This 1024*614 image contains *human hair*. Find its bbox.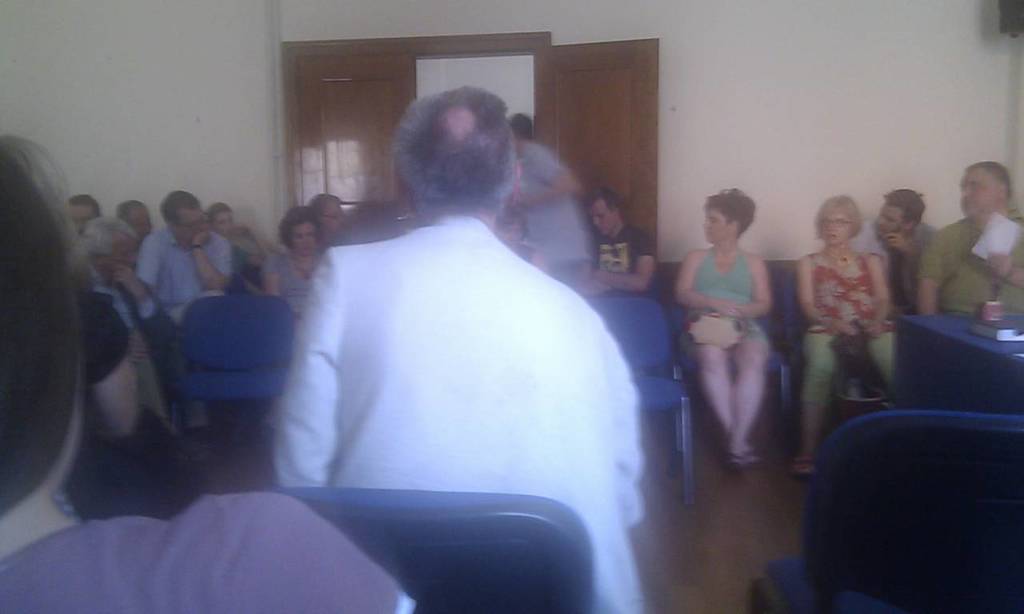
<region>305, 192, 342, 215</region>.
